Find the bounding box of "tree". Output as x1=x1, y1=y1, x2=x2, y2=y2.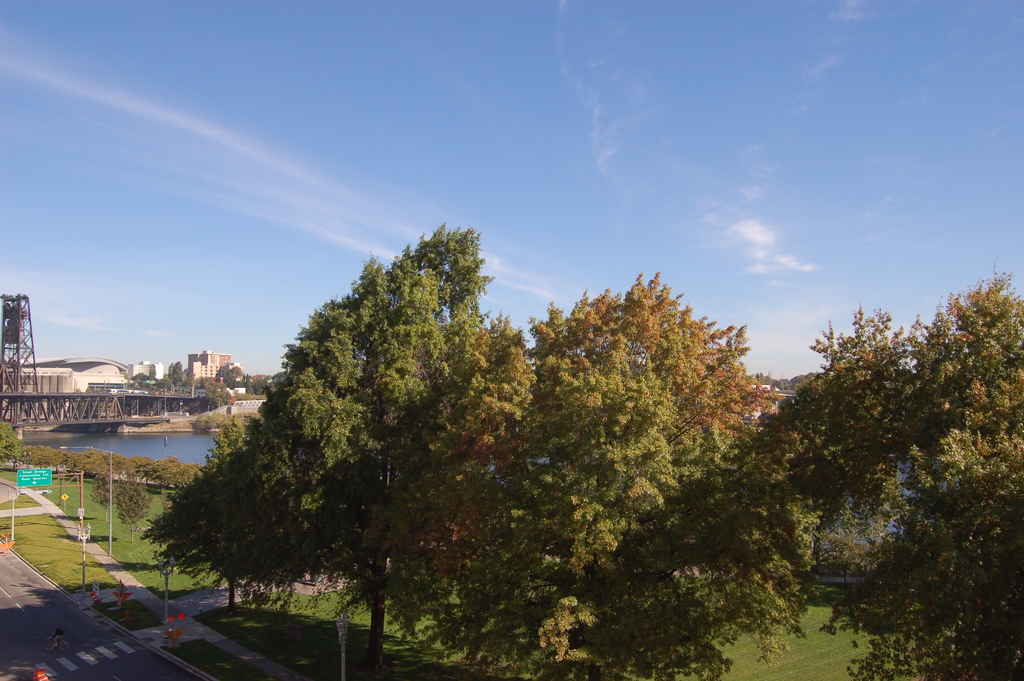
x1=440, y1=351, x2=756, y2=680.
